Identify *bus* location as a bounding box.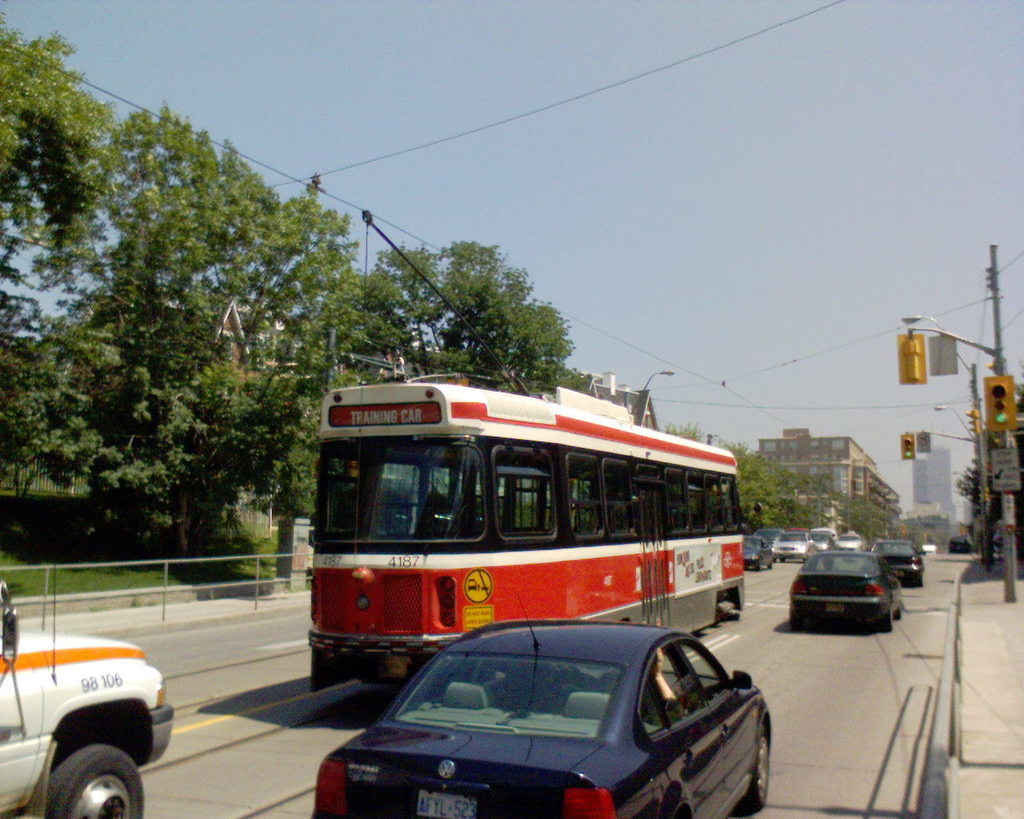
pyautogui.locateOnScreen(309, 370, 754, 677).
